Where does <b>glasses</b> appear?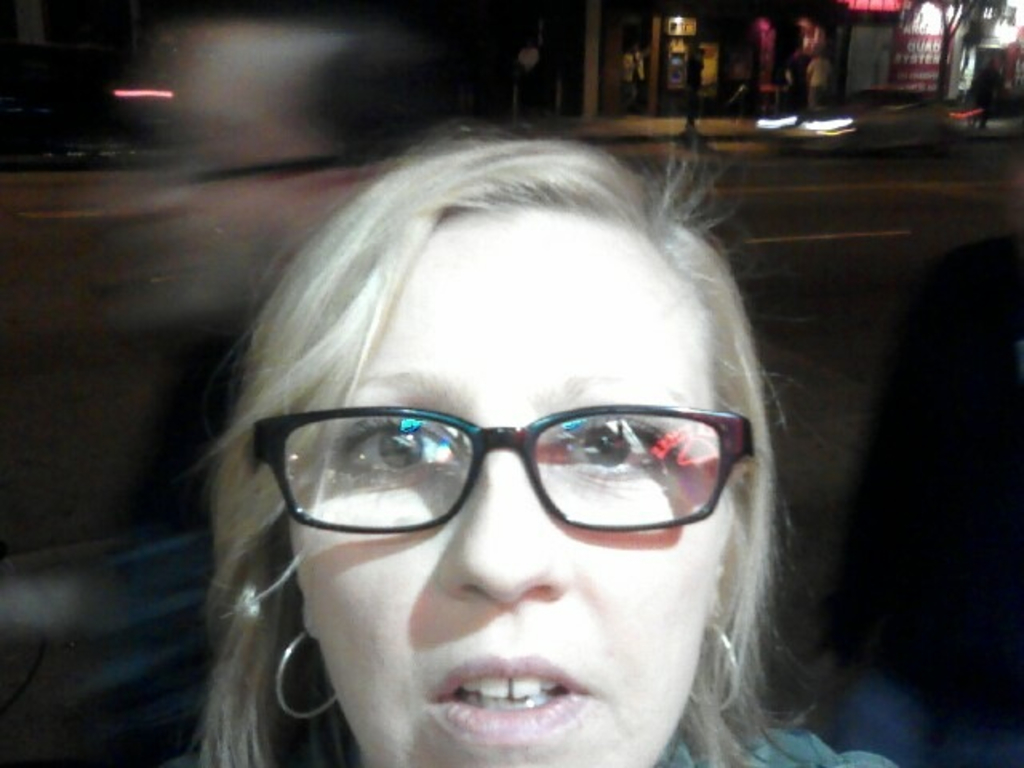
Appears at (251, 381, 754, 571).
